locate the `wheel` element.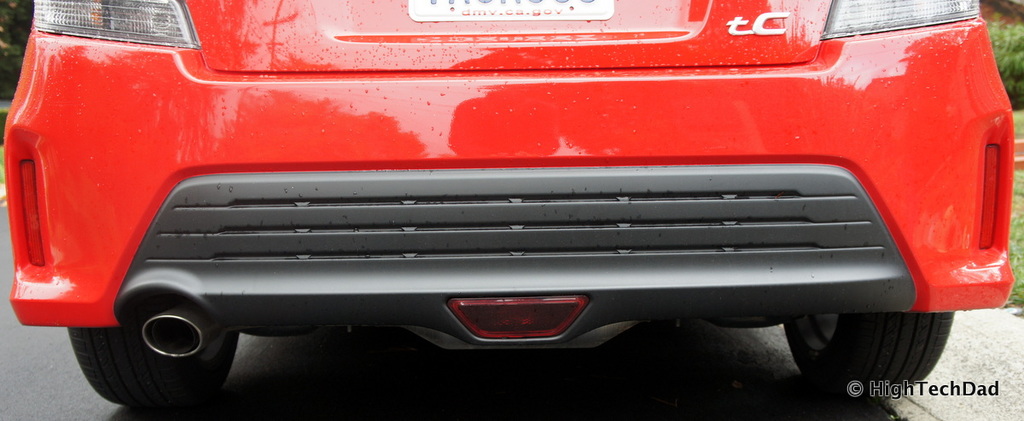
Element bbox: detection(73, 325, 249, 406).
